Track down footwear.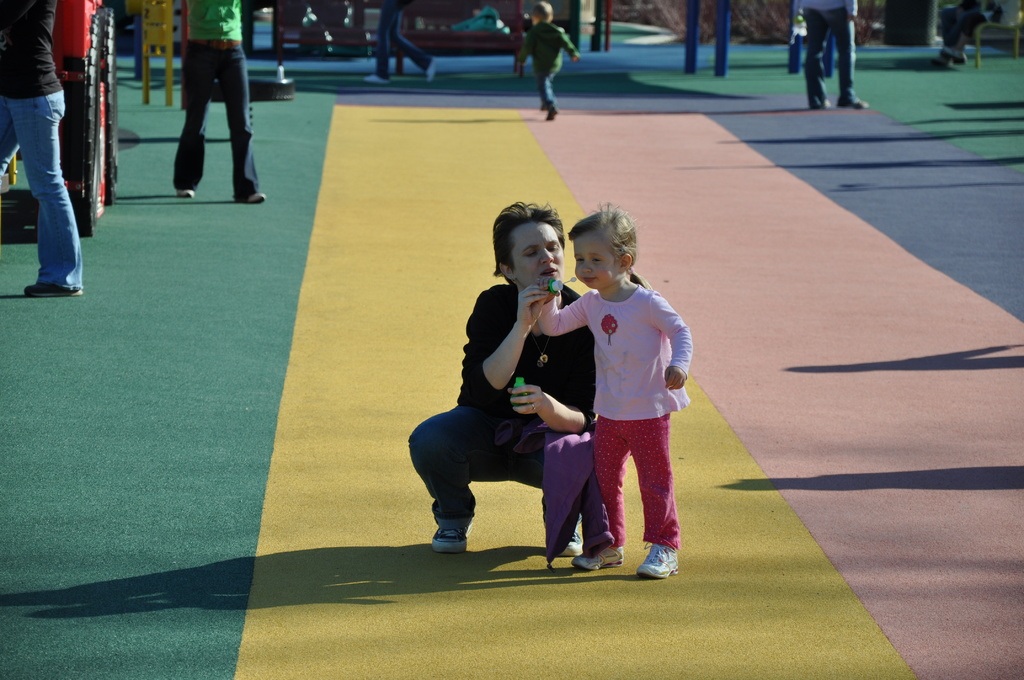
Tracked to <bbox>178, 191, 192, 200</bbox>.
